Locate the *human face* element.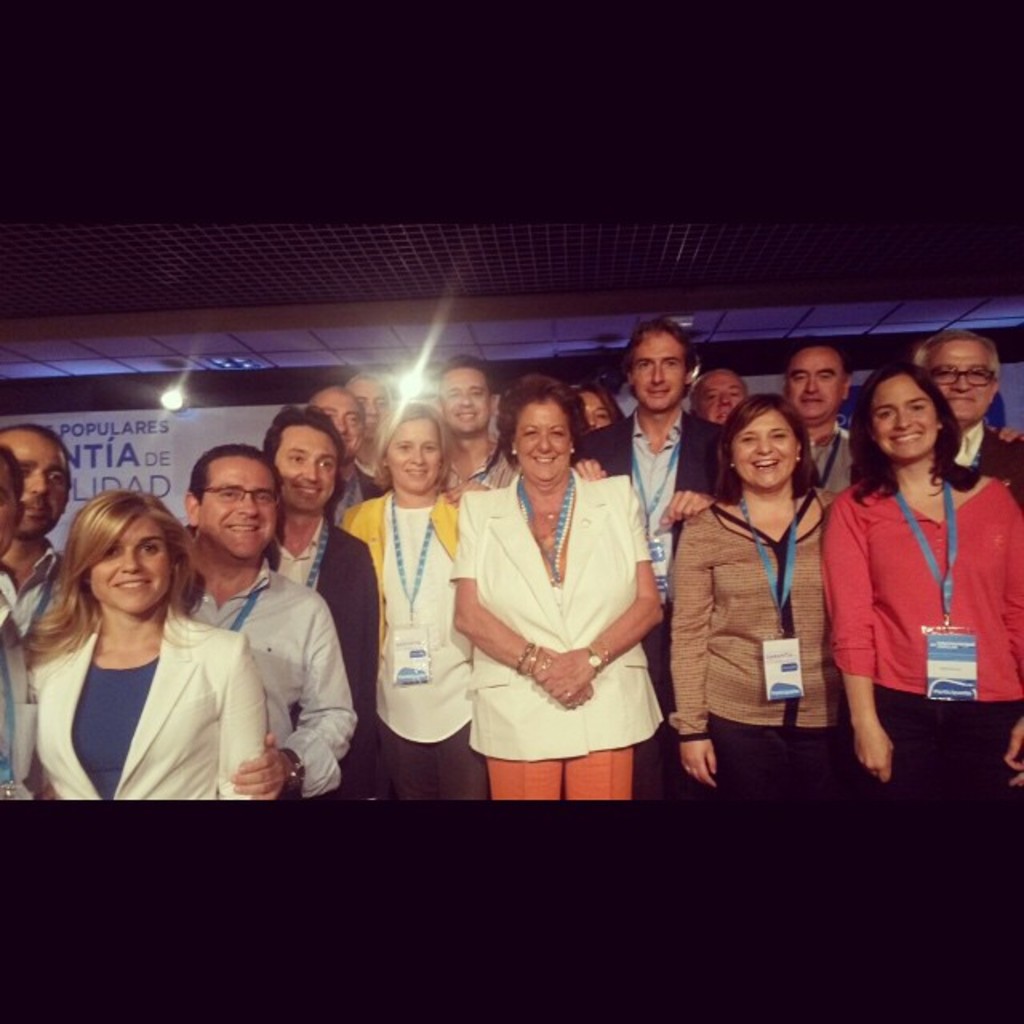
Element bbox: 3 435 70 534.
